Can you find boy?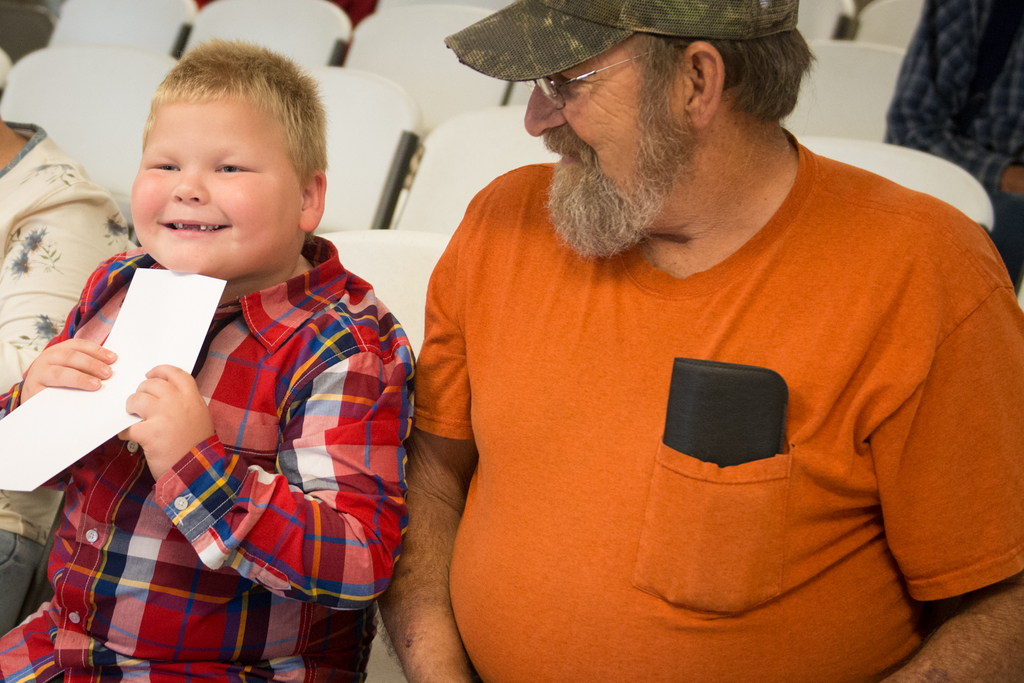
Yes, bounding box: l=17, t=46, r=385, b=659.
